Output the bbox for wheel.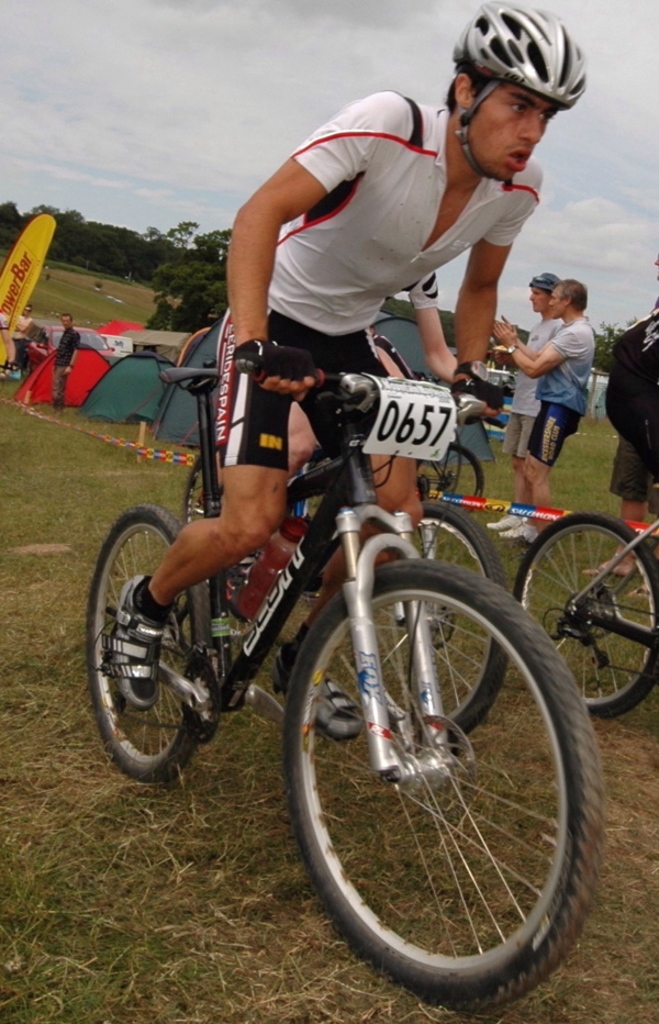
bbox=[417, 441, 483, 497].
